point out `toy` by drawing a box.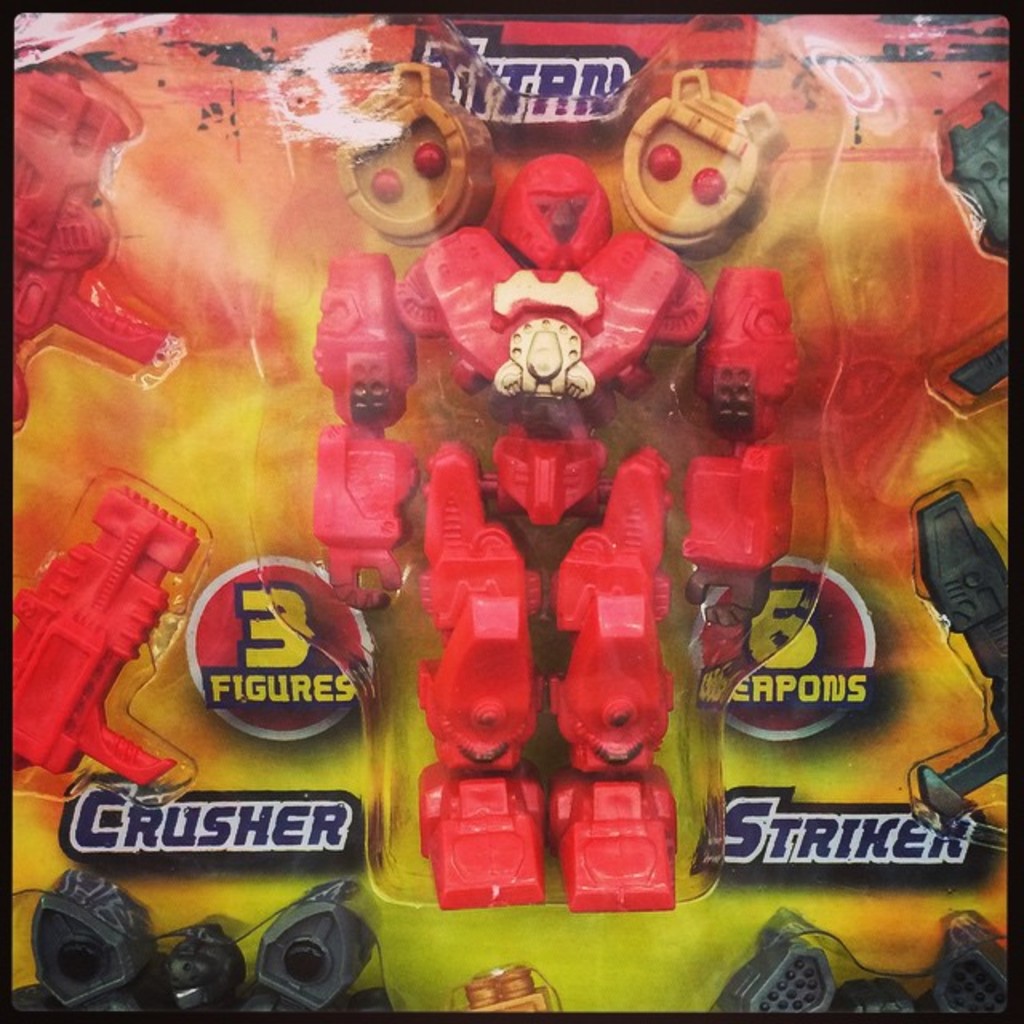
select_region(949, 102, 1018, 395).
